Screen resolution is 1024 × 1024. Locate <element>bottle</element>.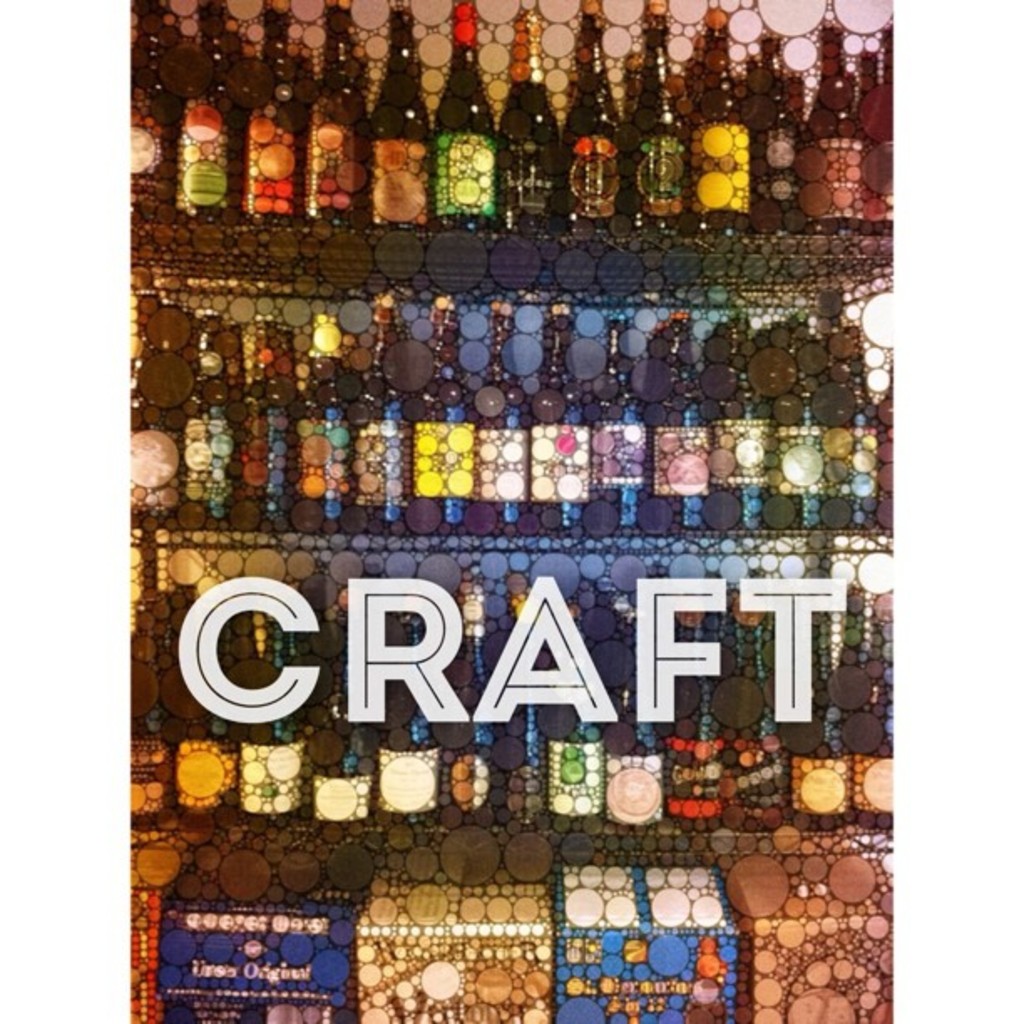
865 22 902 236.
